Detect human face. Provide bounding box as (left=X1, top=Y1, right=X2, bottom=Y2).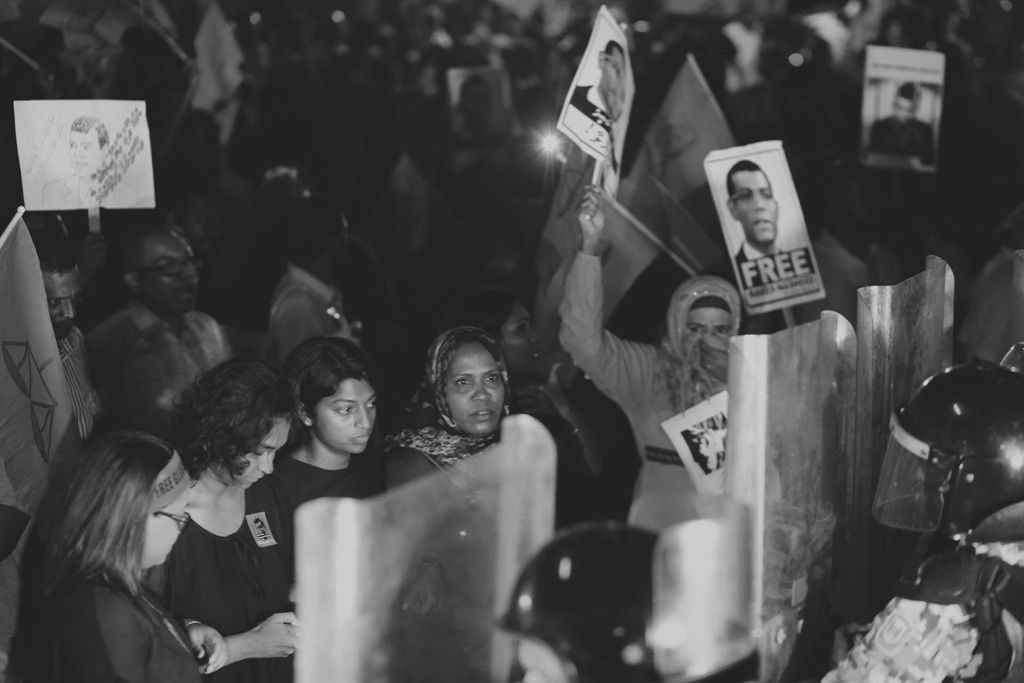
(left=911, top=458, right=948, bottom=507).
